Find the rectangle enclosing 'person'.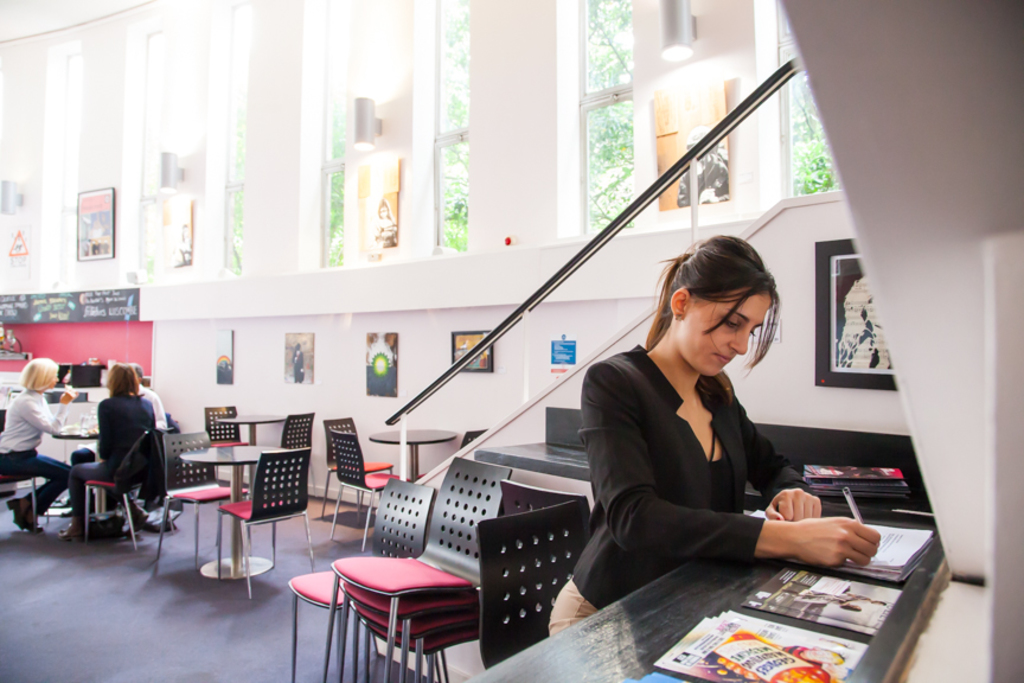
<region>668, 126, 728, 208</region>.
